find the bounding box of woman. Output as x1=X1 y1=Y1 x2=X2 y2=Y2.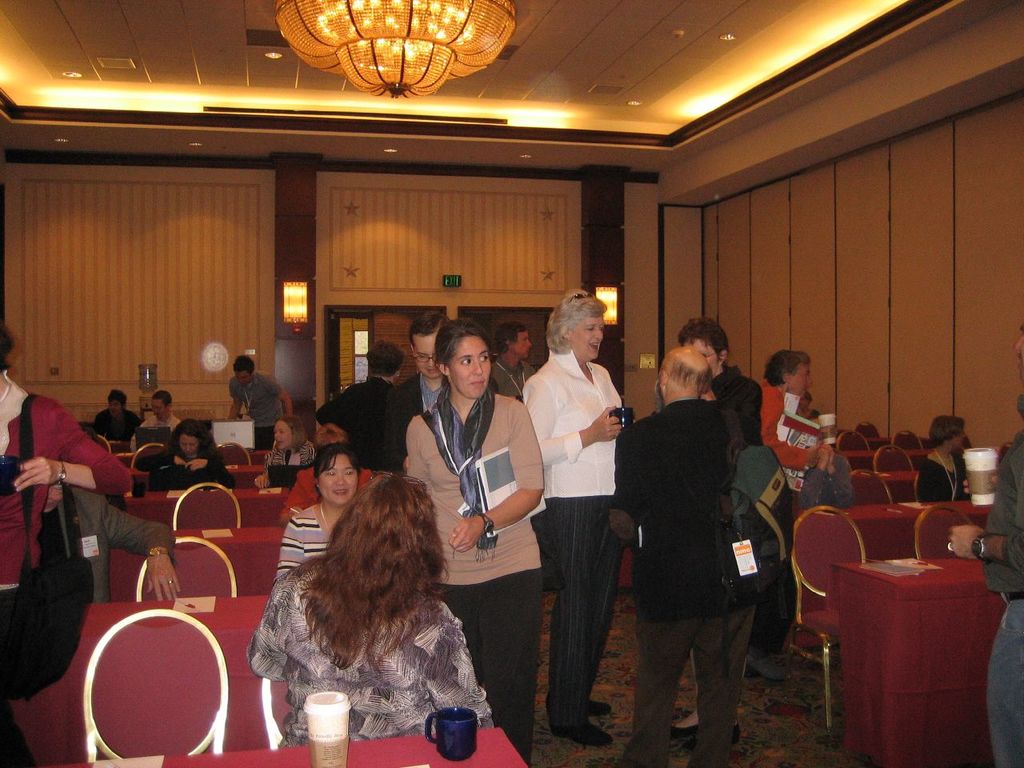
x1=0 y1=320 x2=134 y2=767.
